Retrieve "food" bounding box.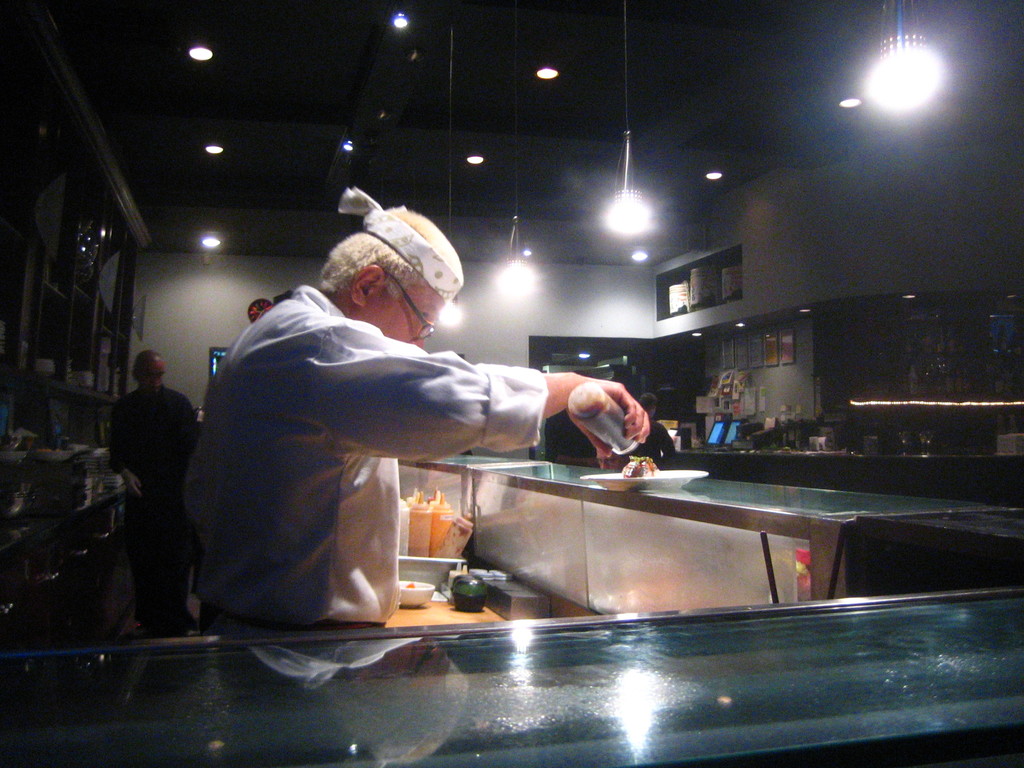
Bounding box: bbox=(406, 545, 427, 558).
